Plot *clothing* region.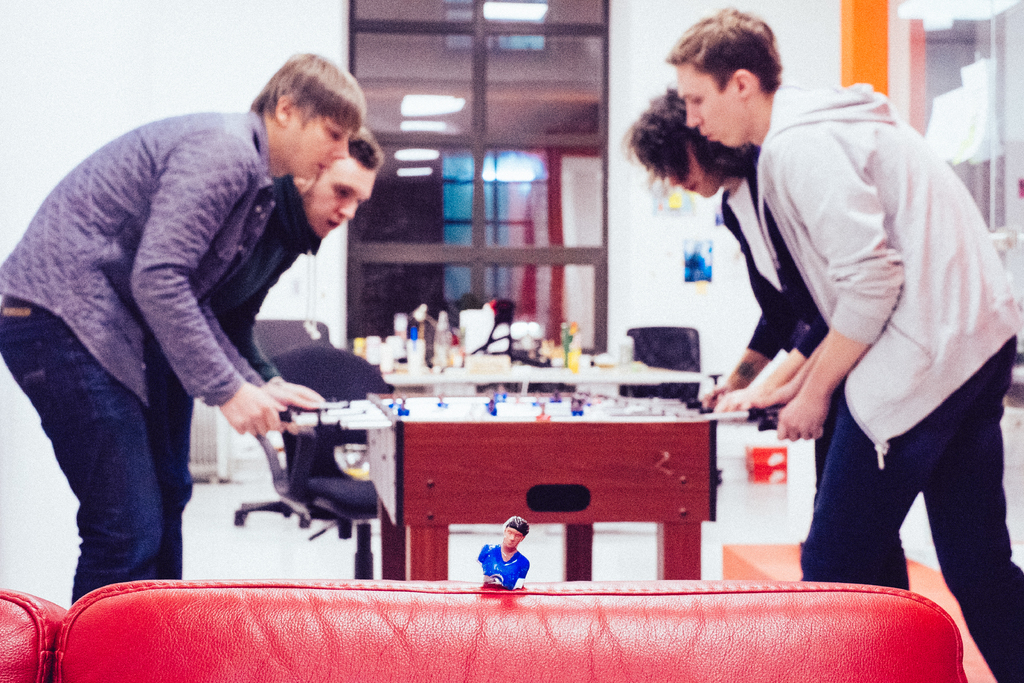
Plotted at select_region(147, 172, 340, 582).
